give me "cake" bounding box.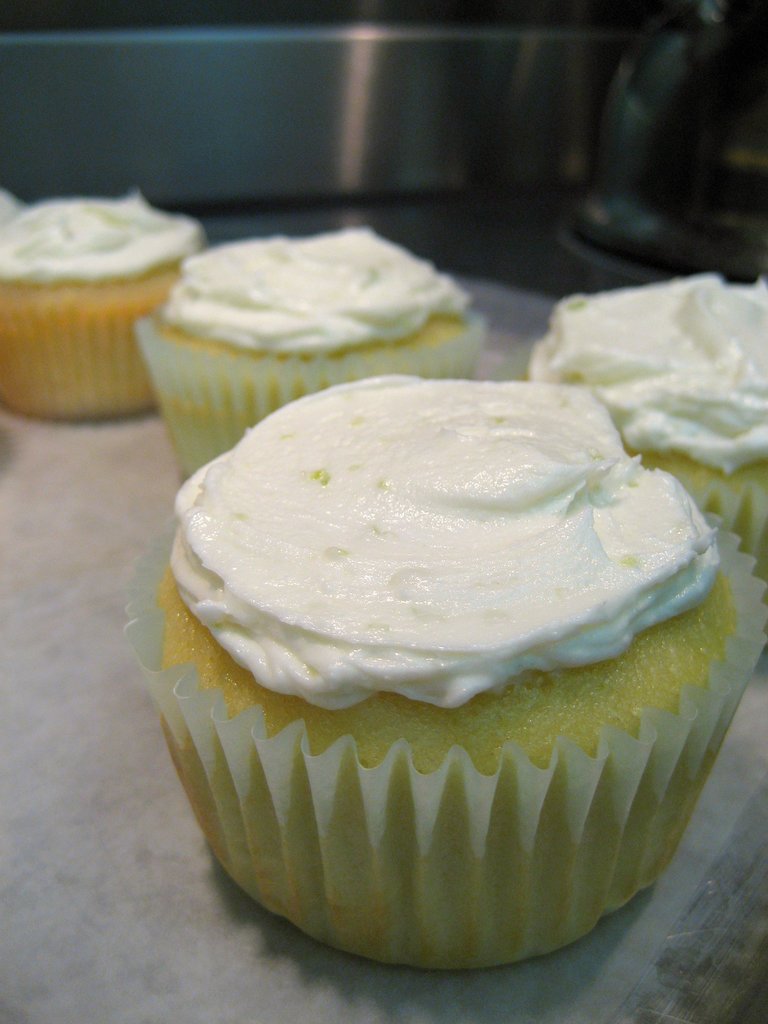
left=121, top=362, right=751, bottom=970.
